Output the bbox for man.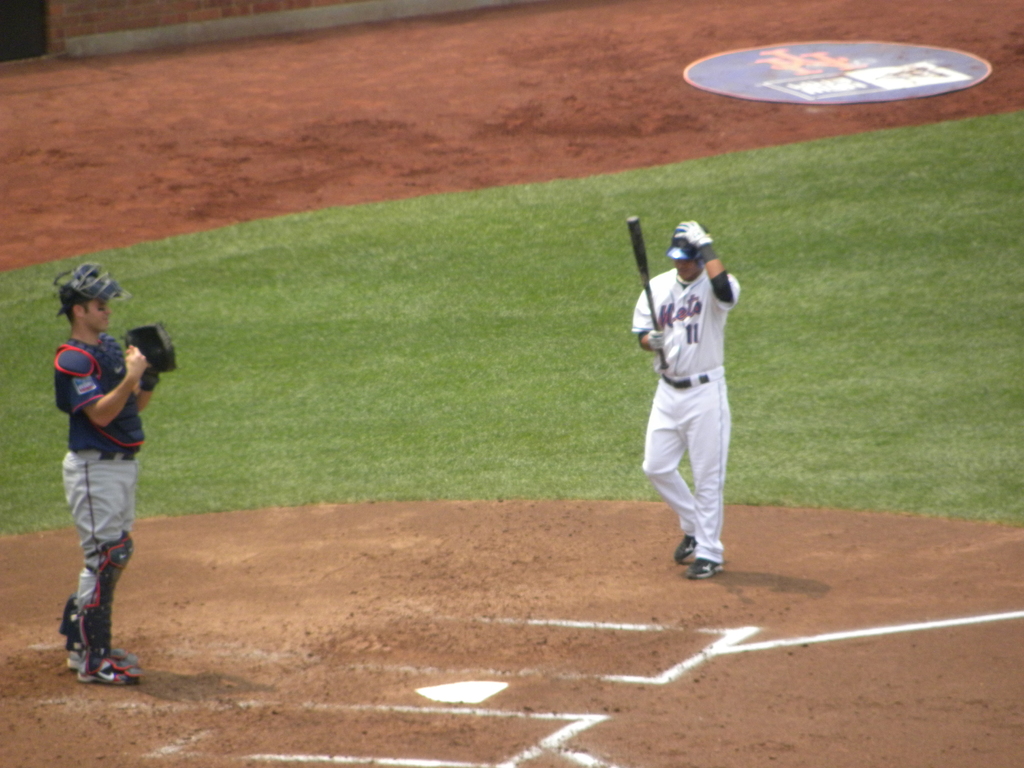
(left=45, top=253, right=168, bottom=711).
